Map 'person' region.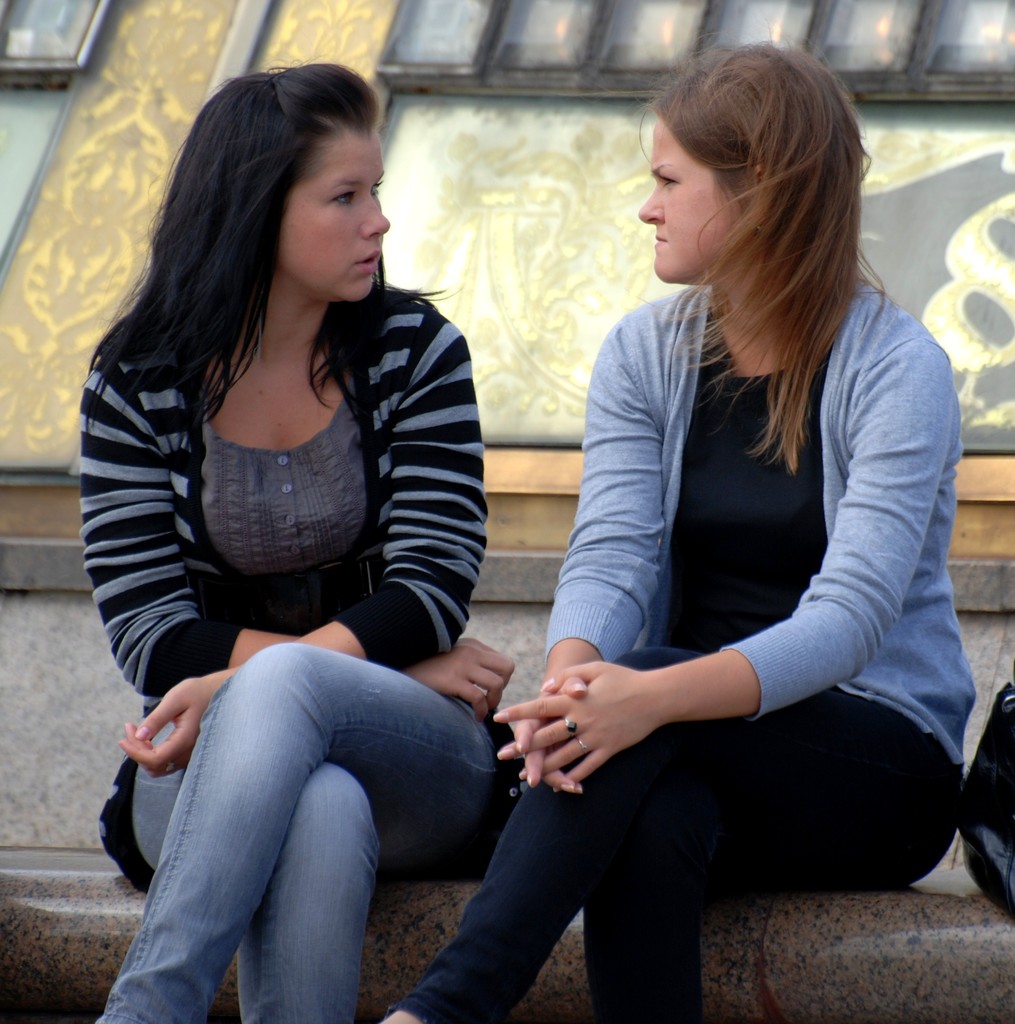
Mapped to (left=376, top=43, right=980, bottom=1023).
